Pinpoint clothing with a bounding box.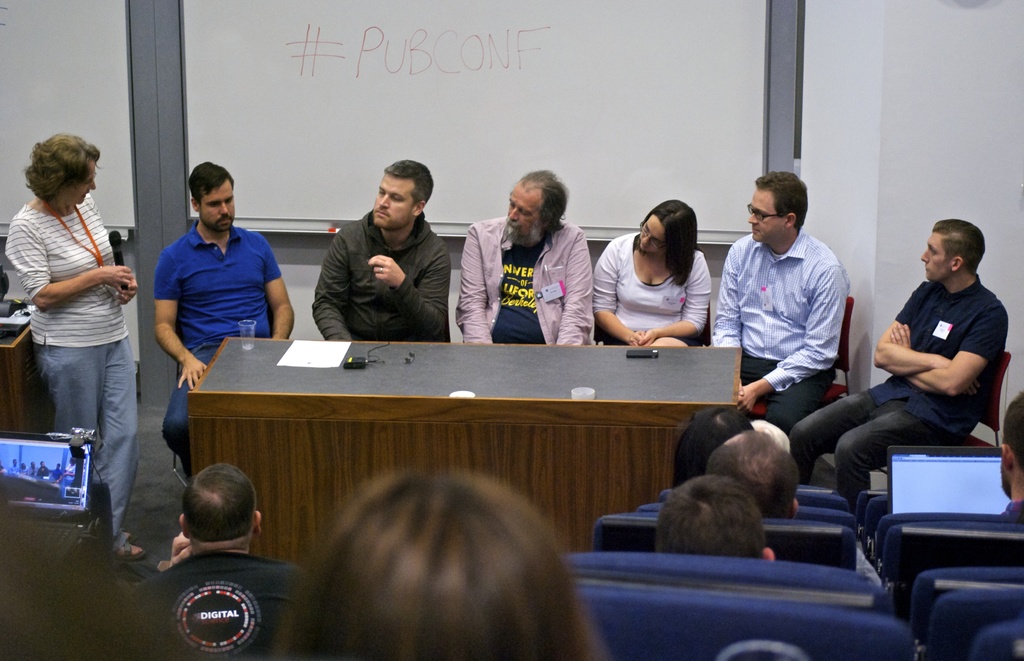
BBox(0, 209, 139, 553).
